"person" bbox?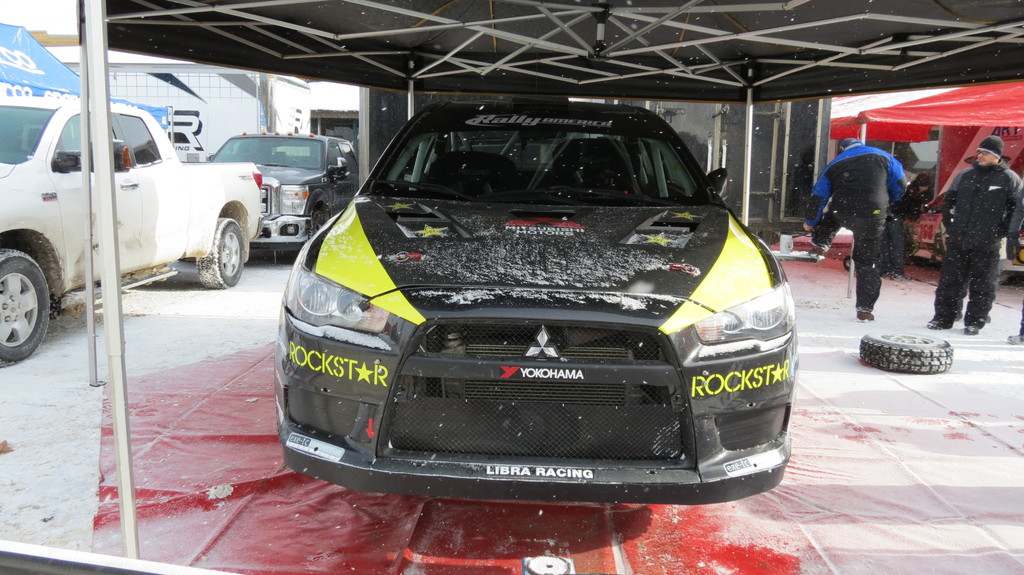
[1008,186,1023,347]
